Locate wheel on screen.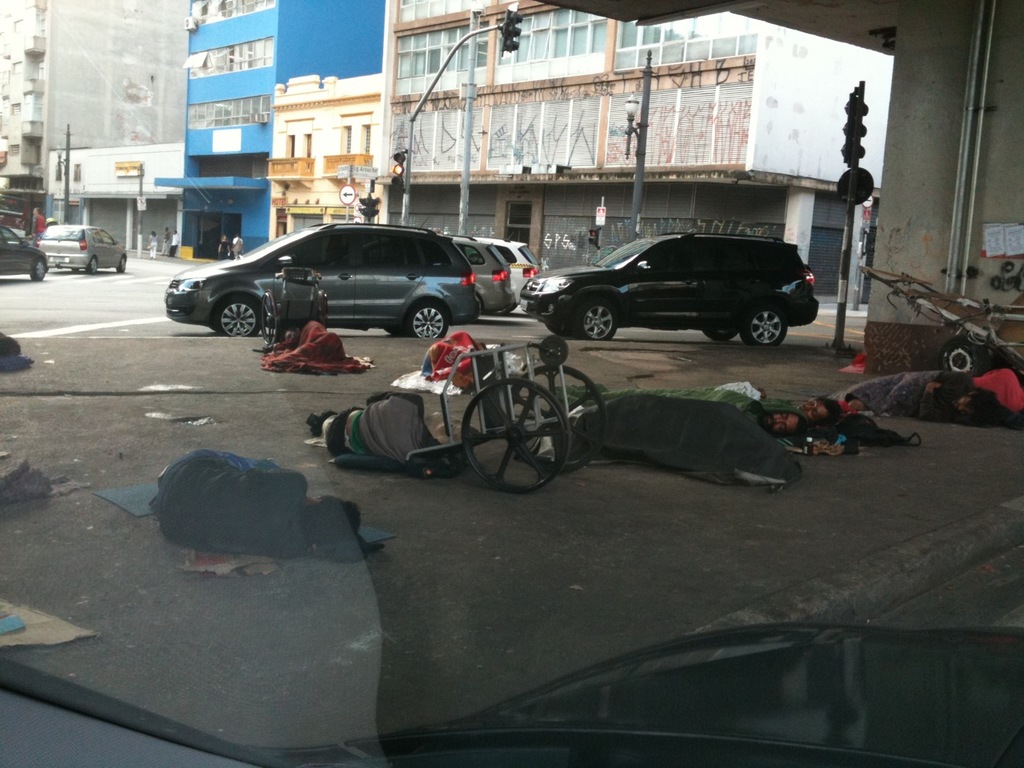
On screen at x1=82 y1=258 x2=98 y2=270.
